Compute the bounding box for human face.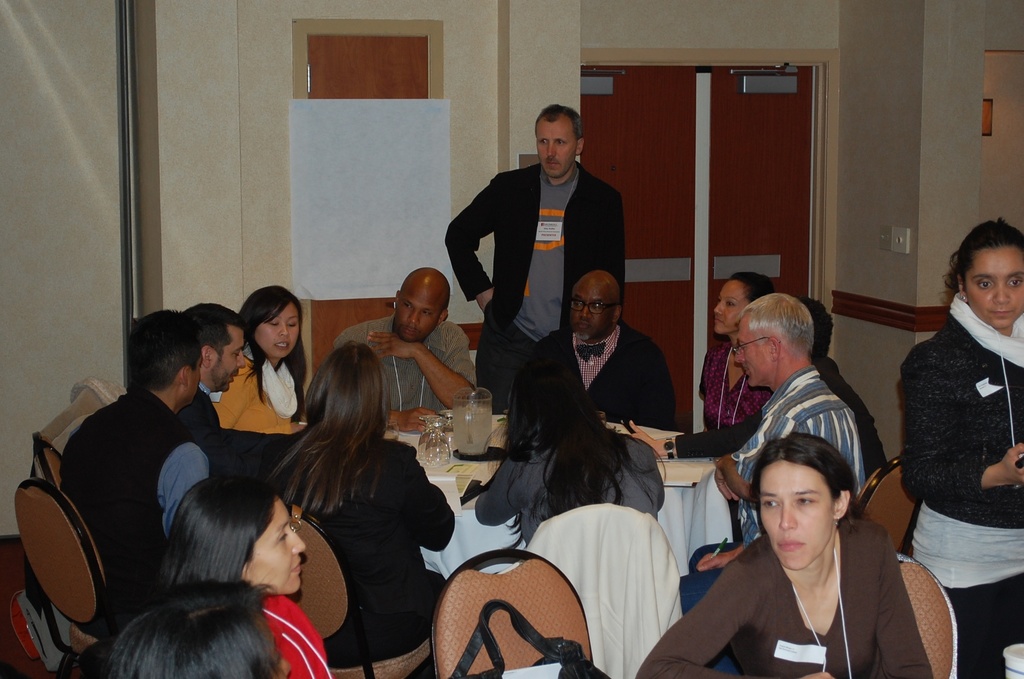
box(758, 461, 831, 568).
